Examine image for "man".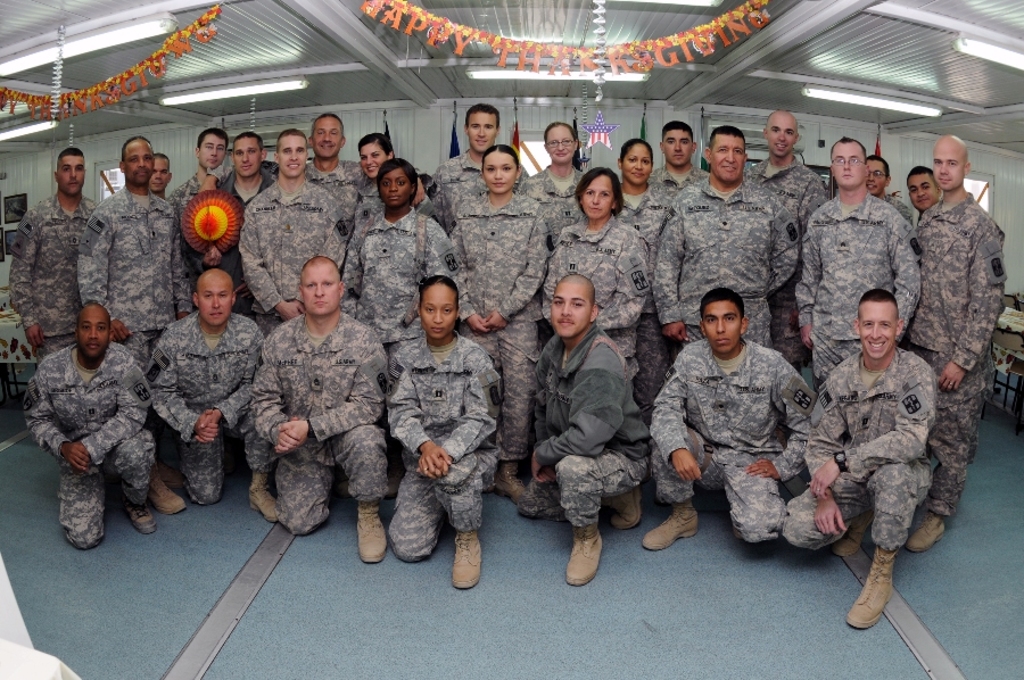
Examination result: (251, 254, 391, 566).
